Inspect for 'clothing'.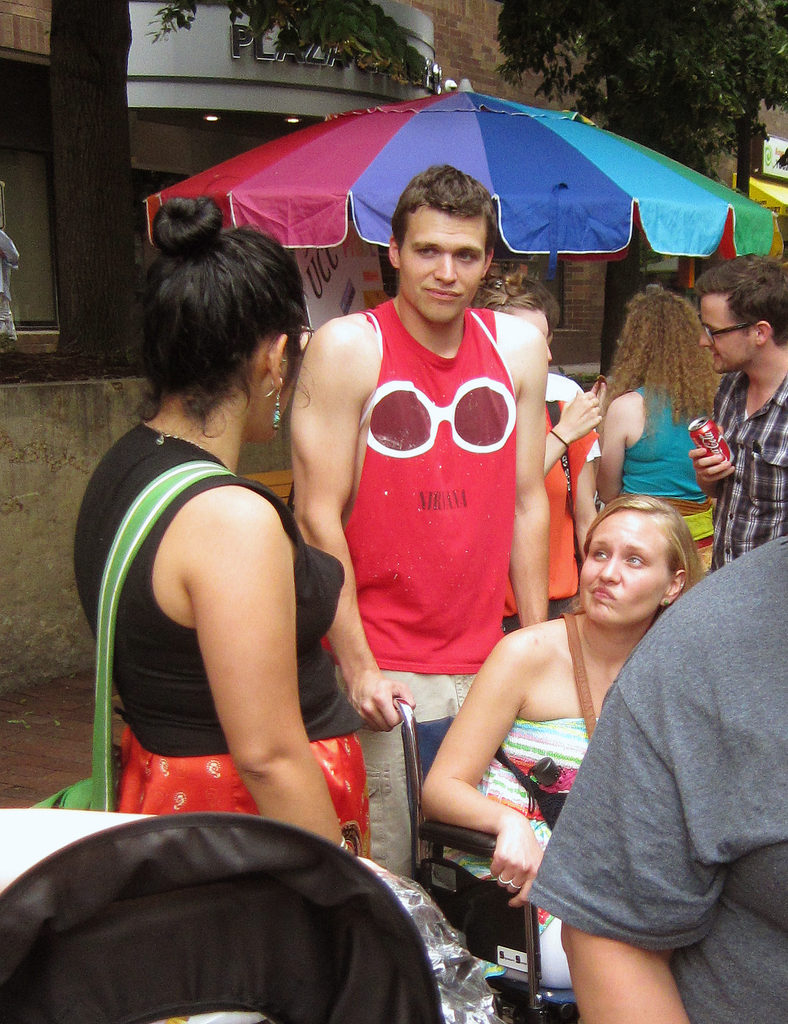
Inspection: {"x1": 522, "y1": 461, "x2": 787, "y2": 1009}.
